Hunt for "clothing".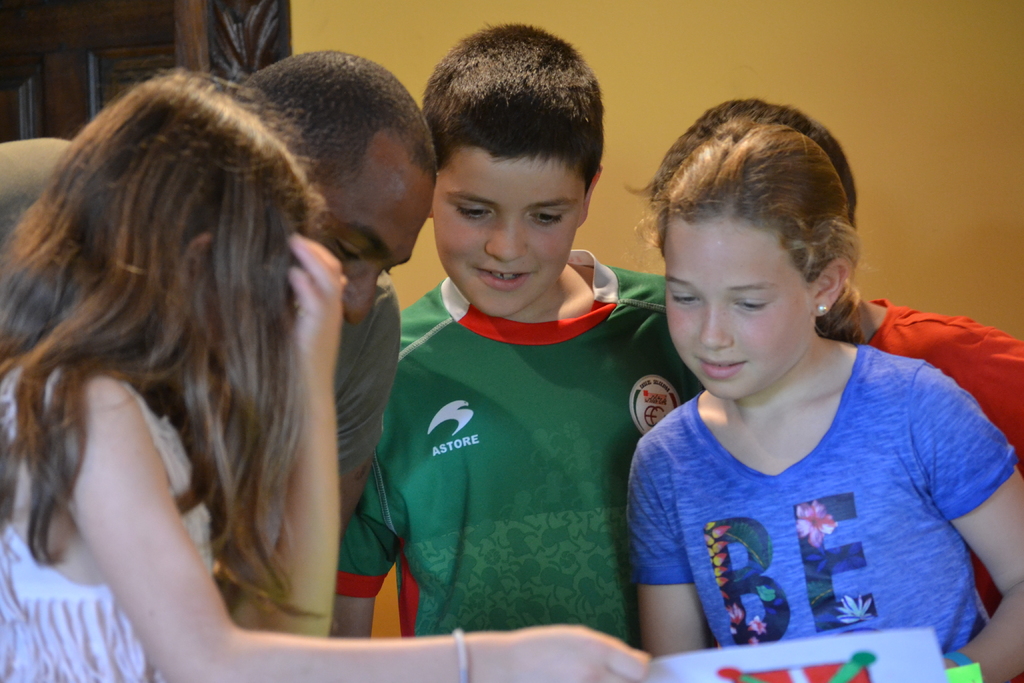
Hunted down at x1=0 y1=339 x2=217 y2=682.
